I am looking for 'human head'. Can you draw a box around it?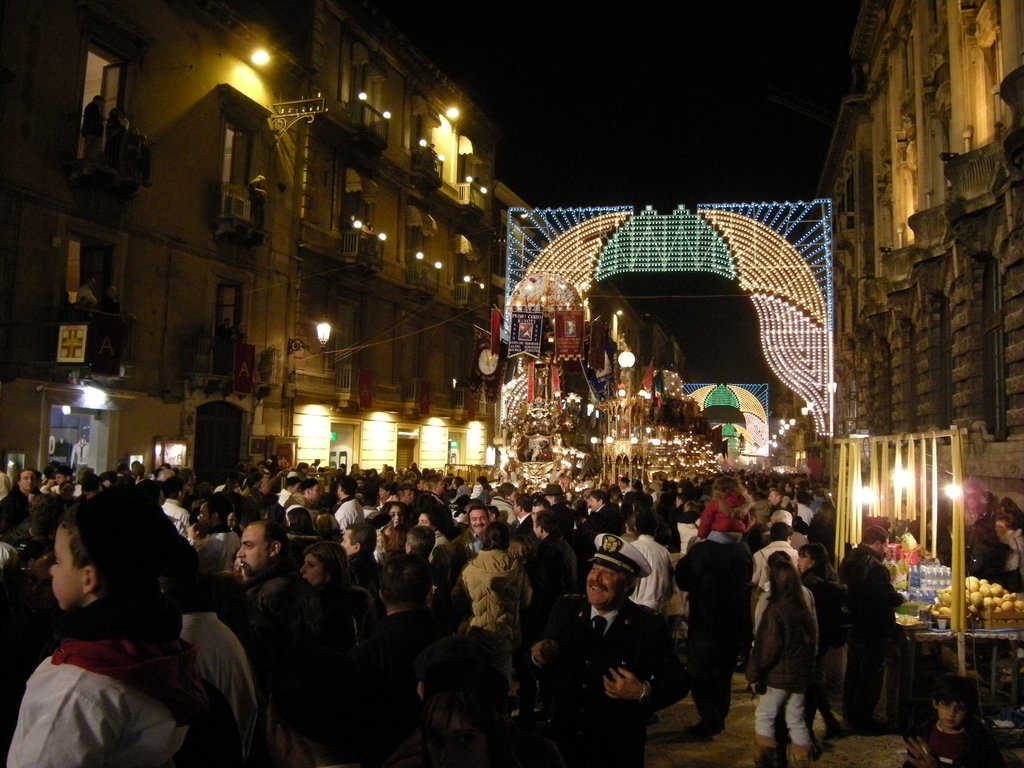
Sure, the bounding box is rect(57, 467, 73, 484).
